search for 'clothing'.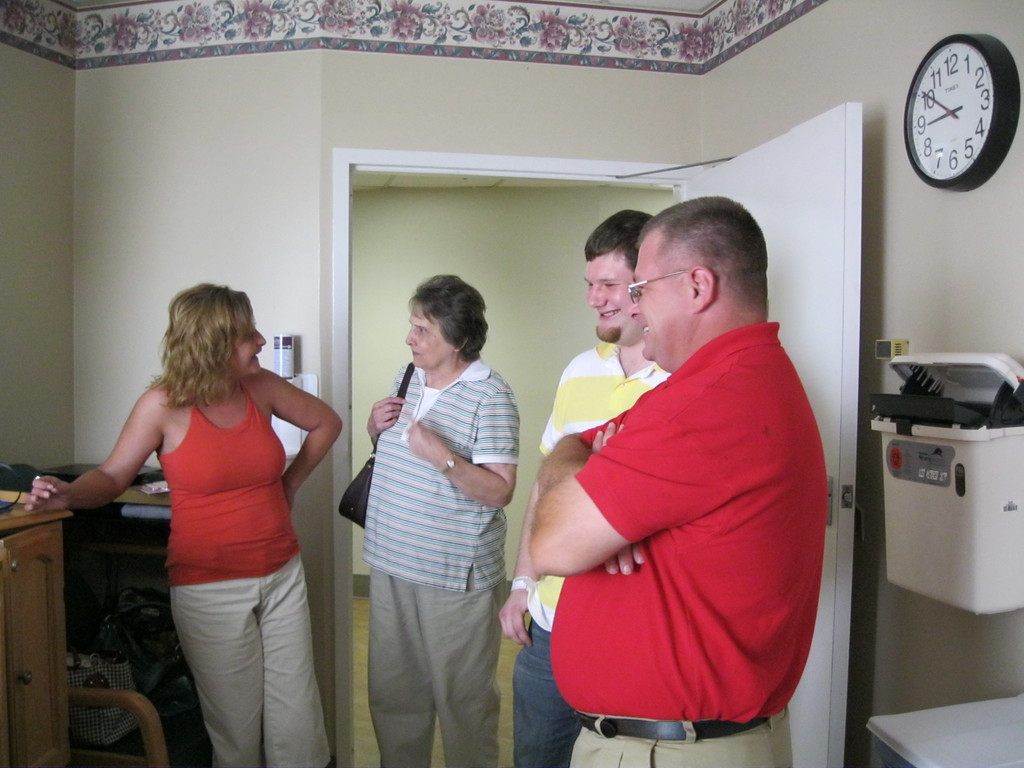
Found at left=172, top=555, right=328, bottom=767.
